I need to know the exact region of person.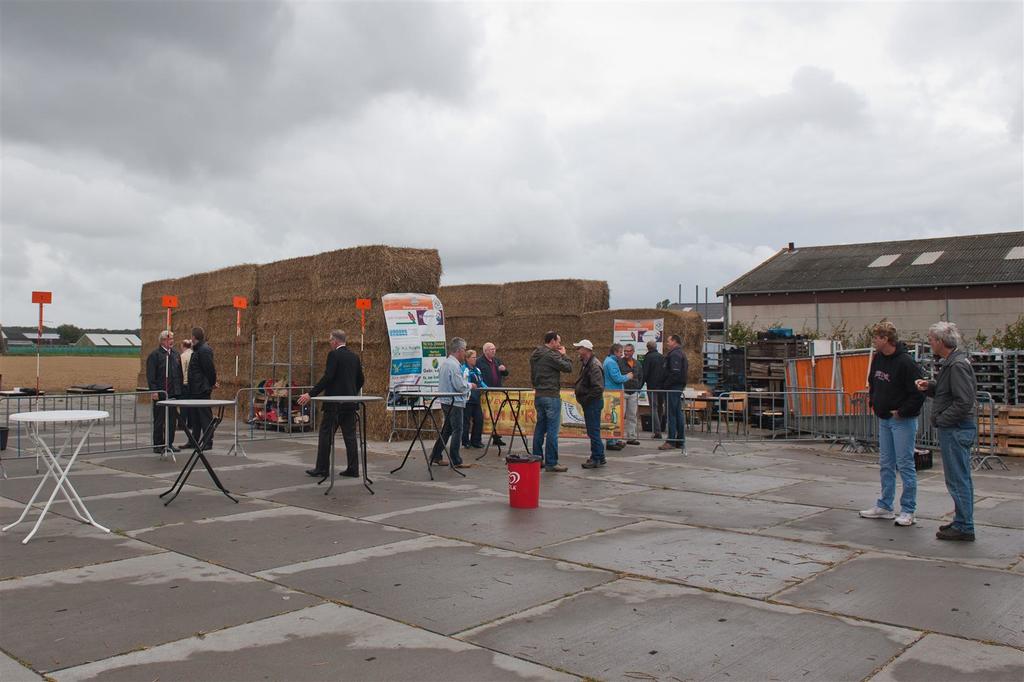
Region: l=150, t=328, r=186, b=458.
